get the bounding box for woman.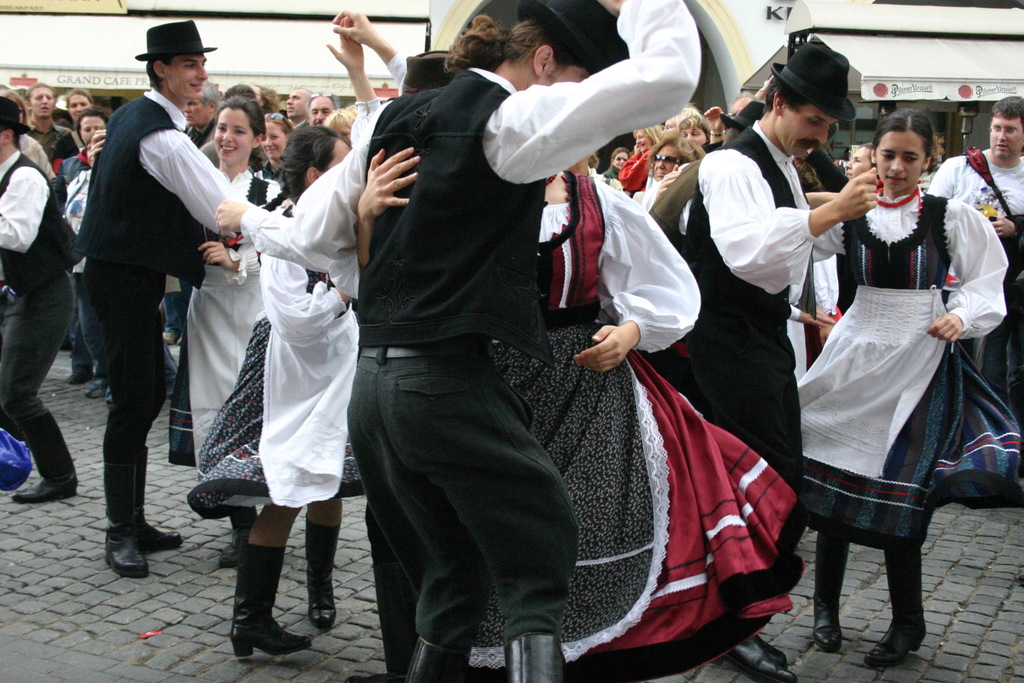
<bbox>257, 109, 294, 183</bbox>.
